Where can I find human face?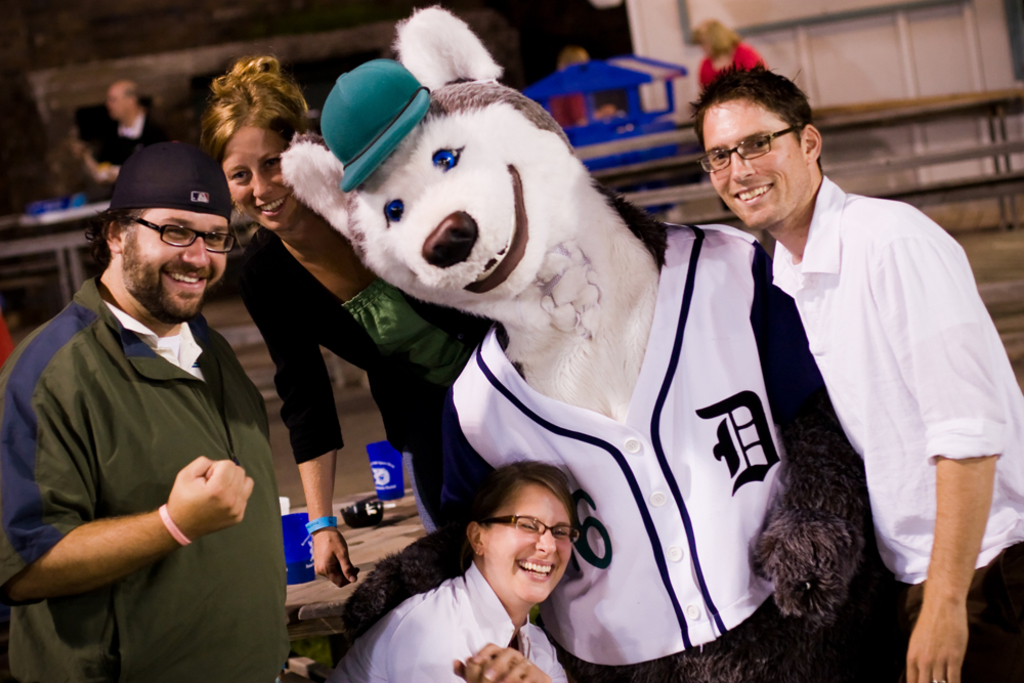
You can find it at [x1=697, y1=91, x2=807, y2=220].
